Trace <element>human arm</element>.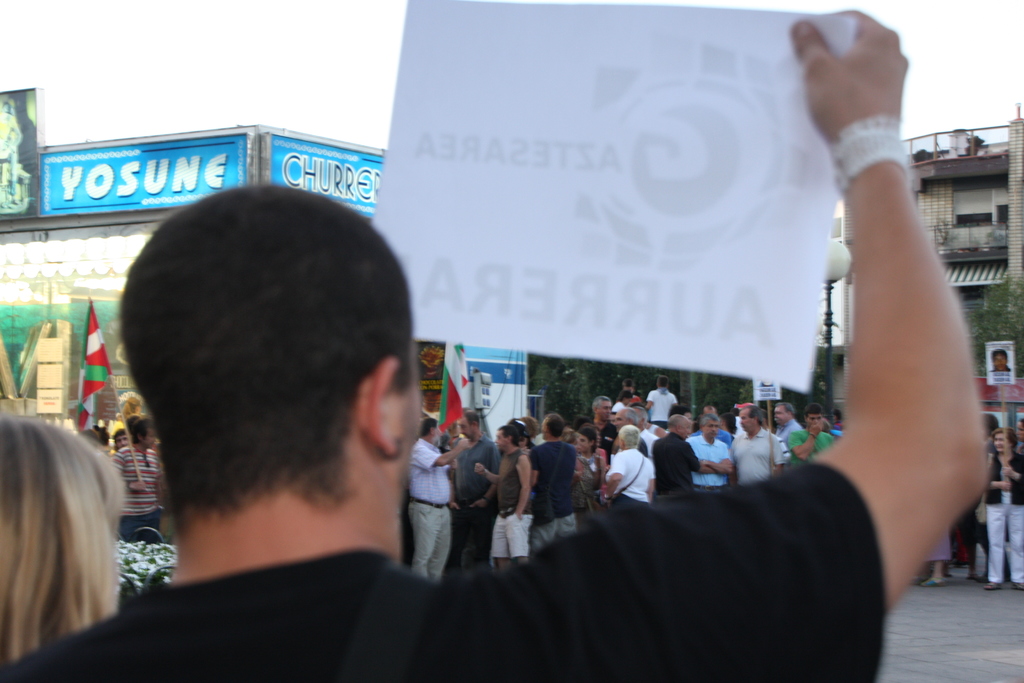
Traced to [left=774, top=146, right=991, bottom=608].
